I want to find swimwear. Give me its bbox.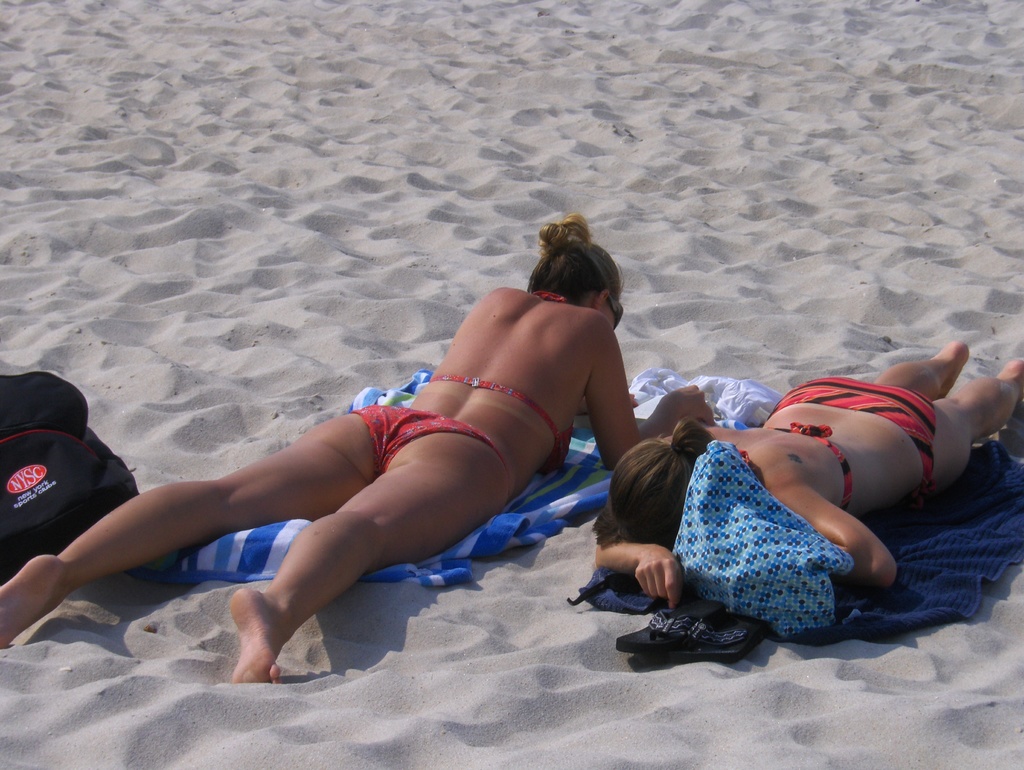
<bbox>338, 393, 523, 495</bbox>.
